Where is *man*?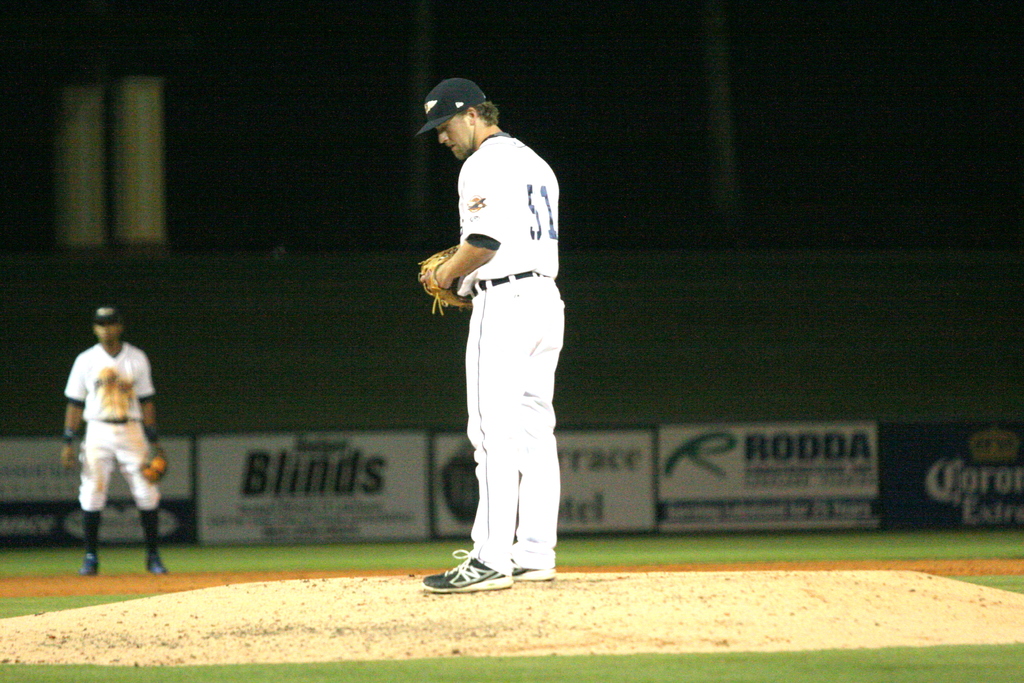
51 299 167 584.
